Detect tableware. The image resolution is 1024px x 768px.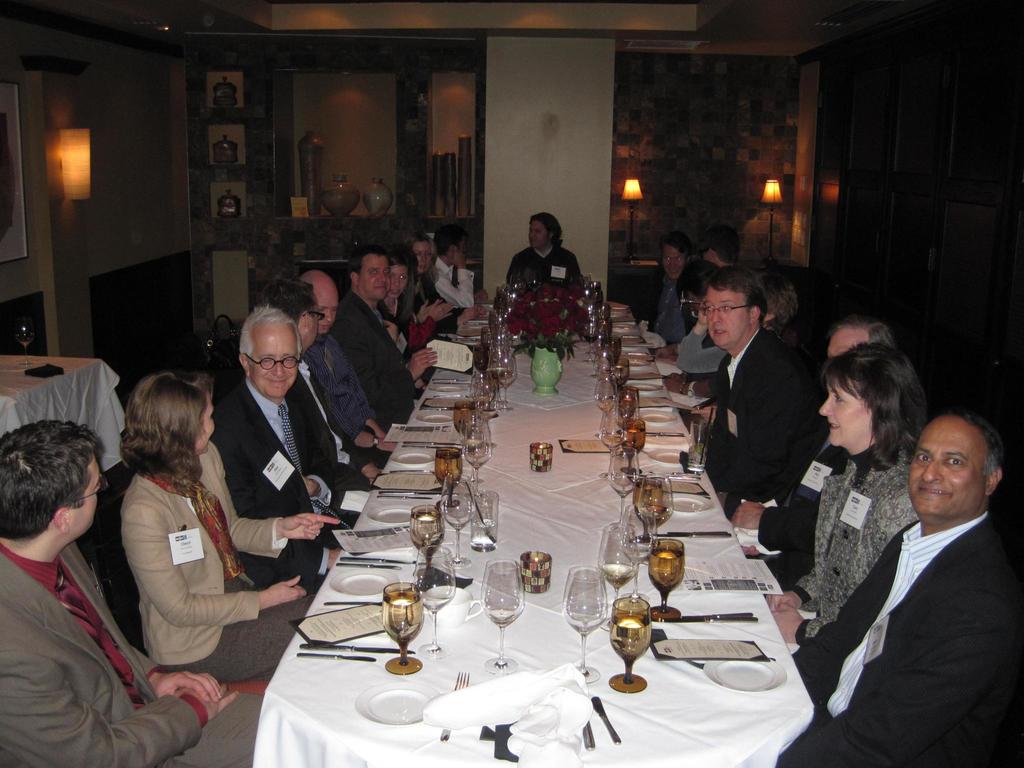
{"left": 355, "top": 680, "right": 439, "bottom": 730}.
